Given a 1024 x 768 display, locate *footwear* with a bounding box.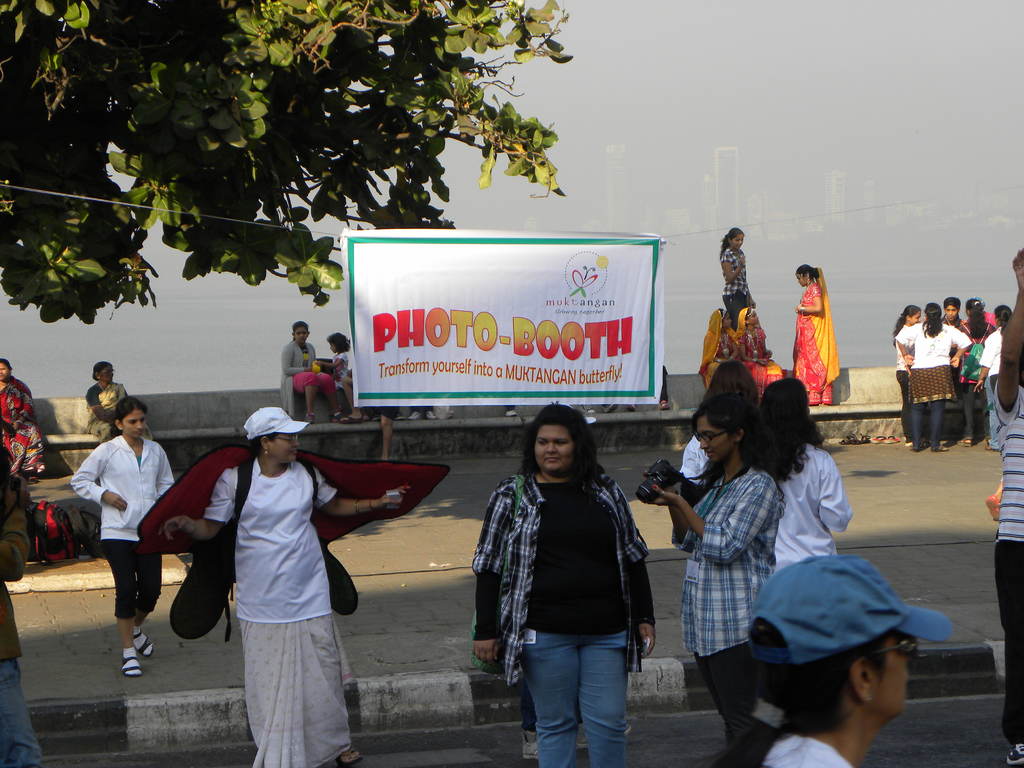
Located: {"left": 122, "top": 650, "right": 143, "bottom": 676}.
